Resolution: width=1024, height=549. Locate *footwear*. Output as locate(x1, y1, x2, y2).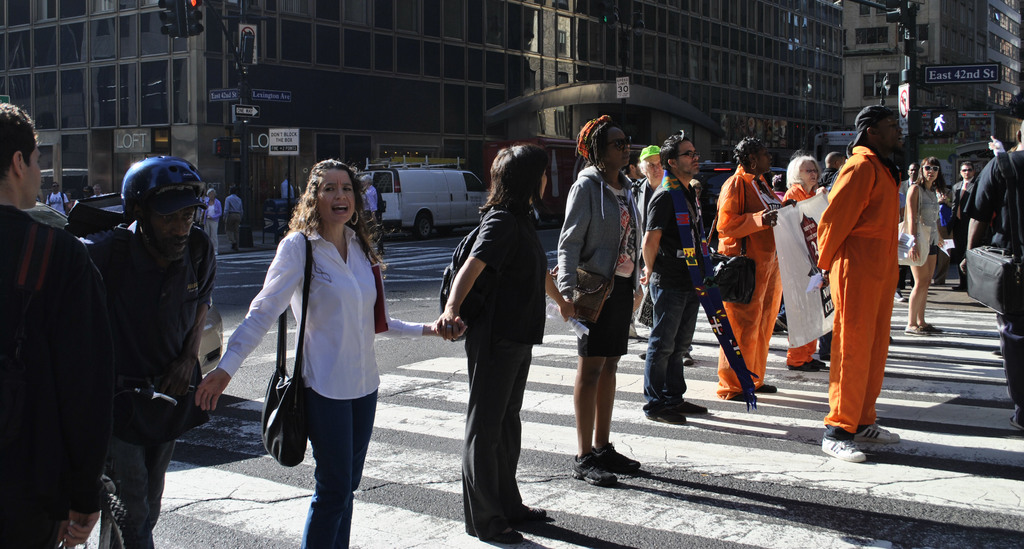
locate(787, 363, 817, 373).
